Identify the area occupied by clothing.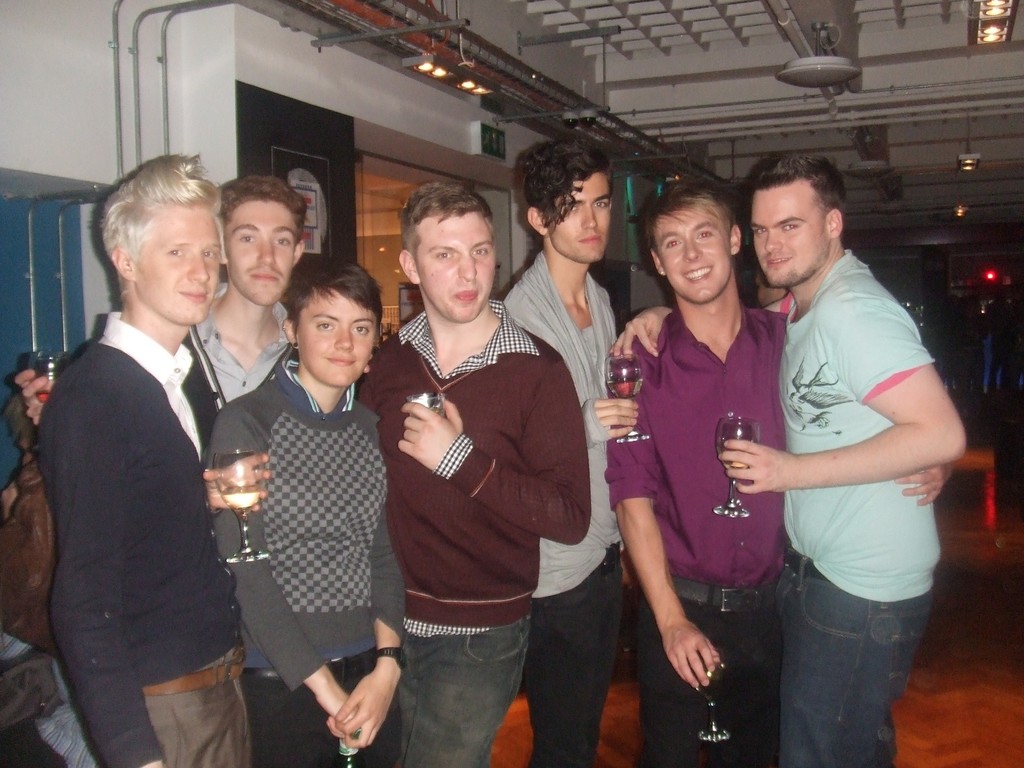
Area: <region>353, 300, 591, 767</region>.
